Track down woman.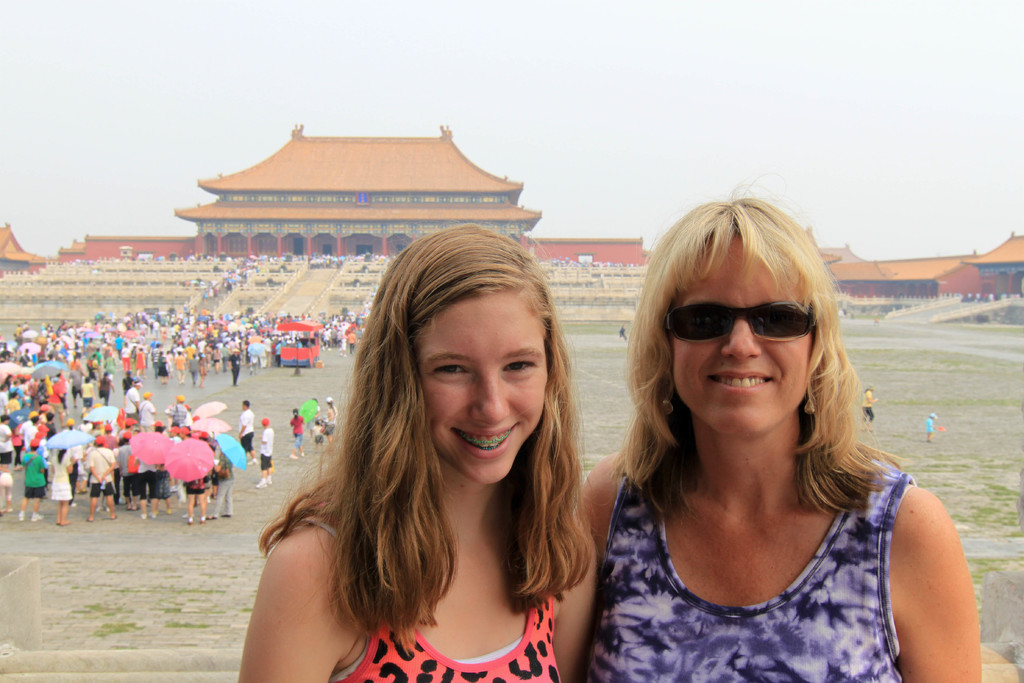
Tracked to x1=49 y1=447 x2=75 y2=529.
